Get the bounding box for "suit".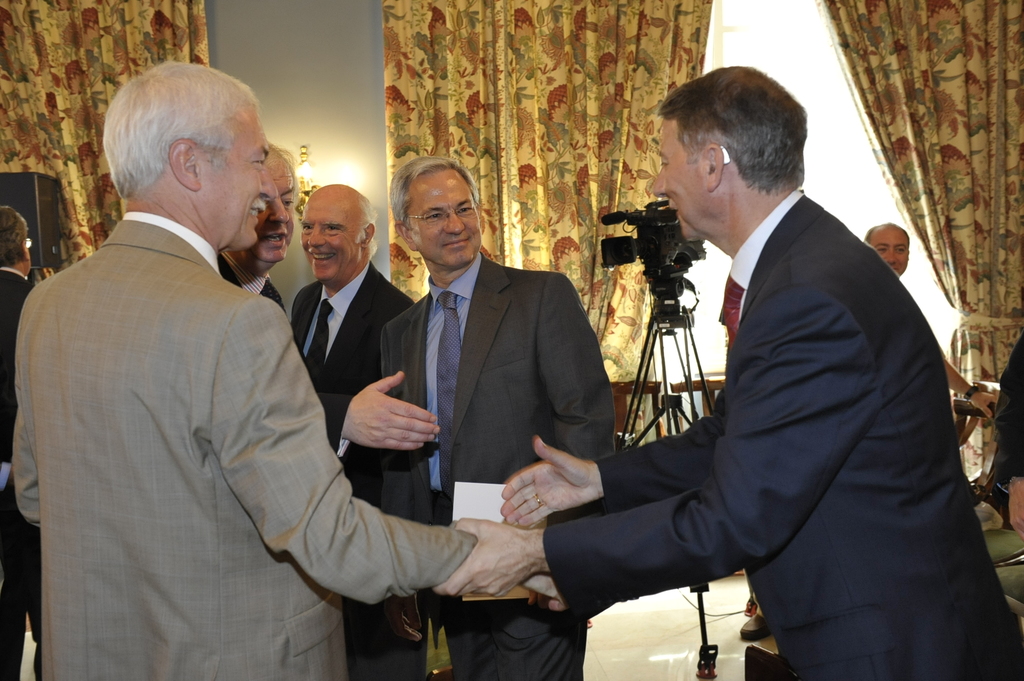
locate(294, 264, 413, 513).
